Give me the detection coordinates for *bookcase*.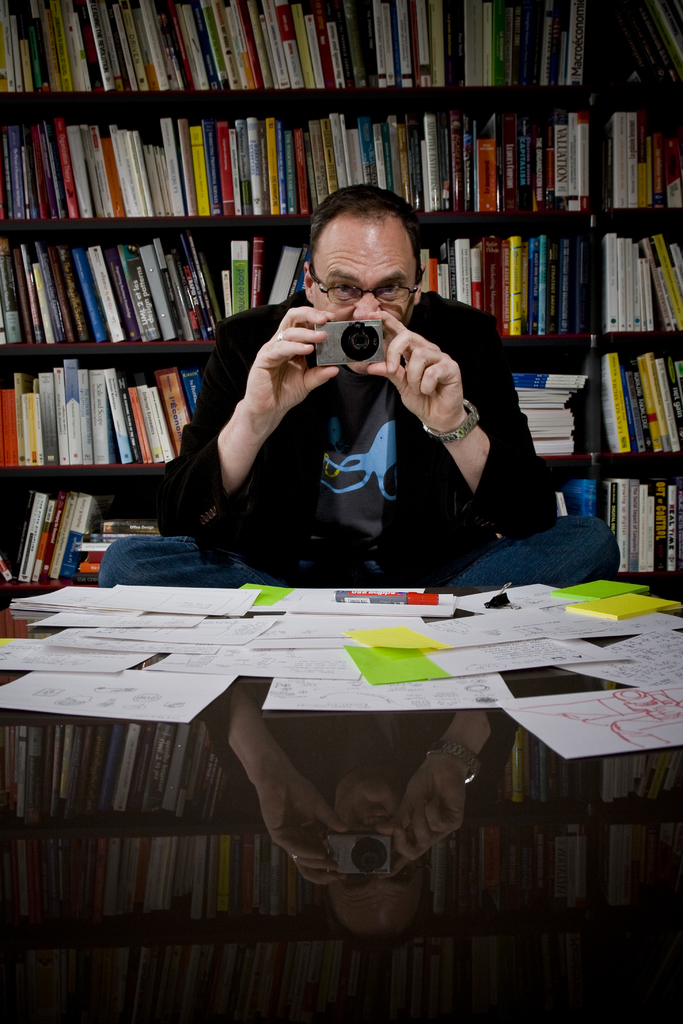
detection(0, 0, 682, 572).
